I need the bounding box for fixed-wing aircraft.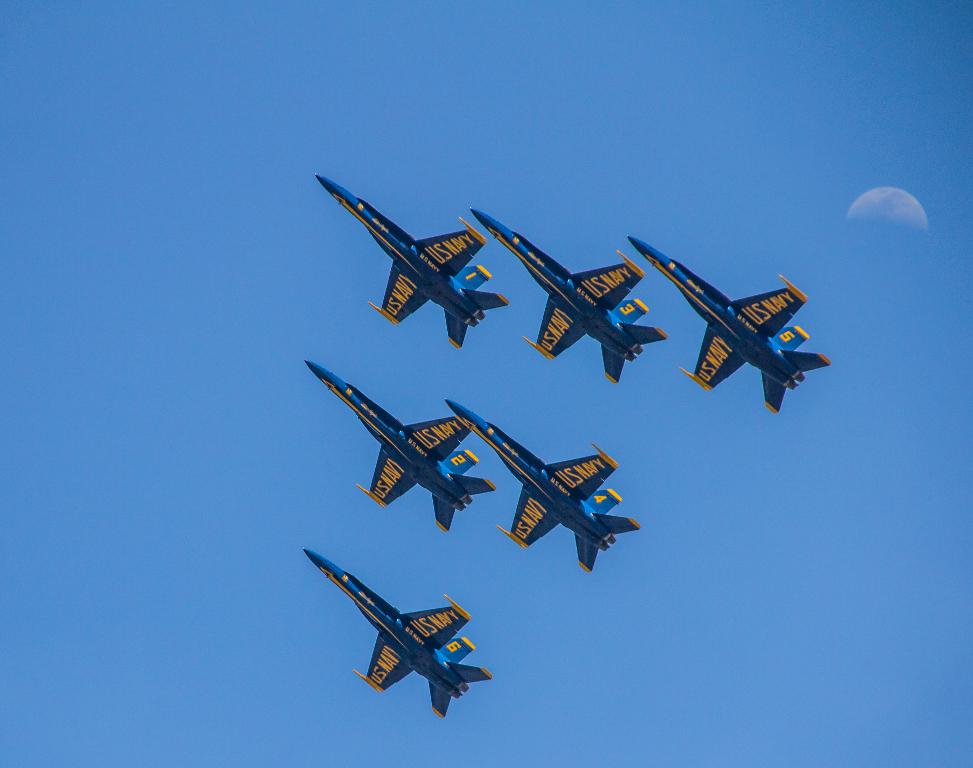
Here it is: BBox(465, 204, 663, 388).
